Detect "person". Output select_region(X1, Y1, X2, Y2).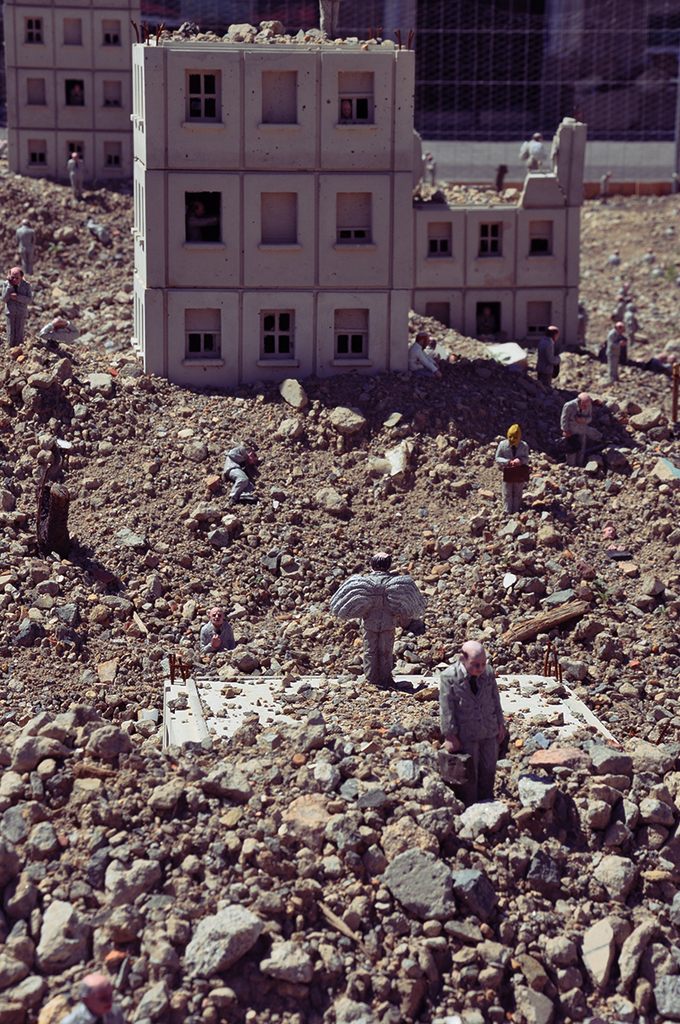
select_region(600, 172, 611, 204).
